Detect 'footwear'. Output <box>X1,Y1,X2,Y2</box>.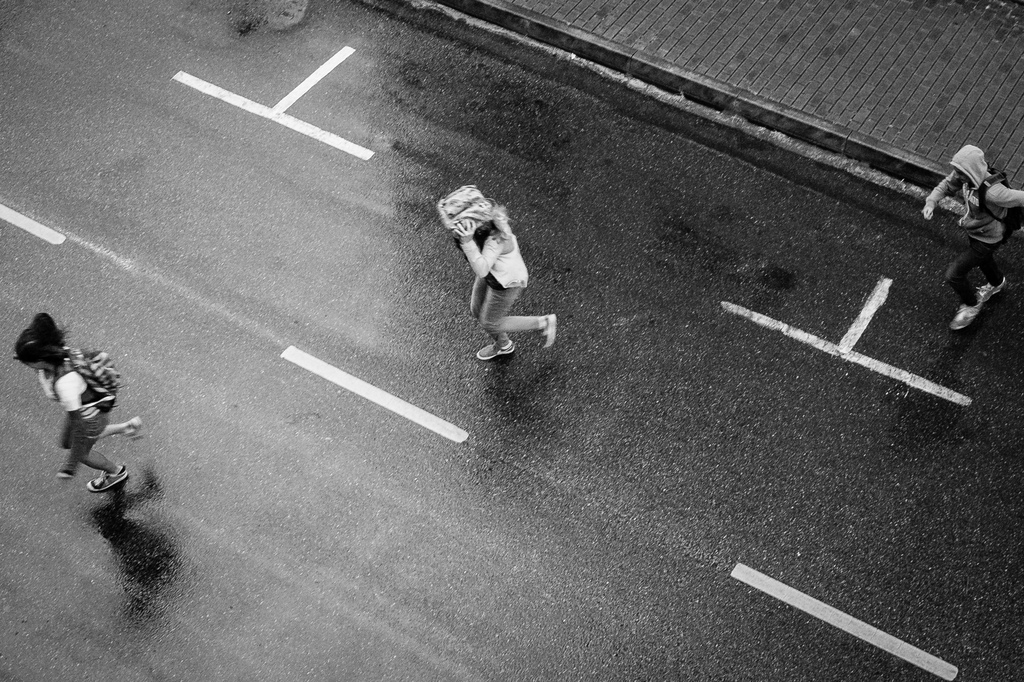
<box>972,280,1005,303</box>.
